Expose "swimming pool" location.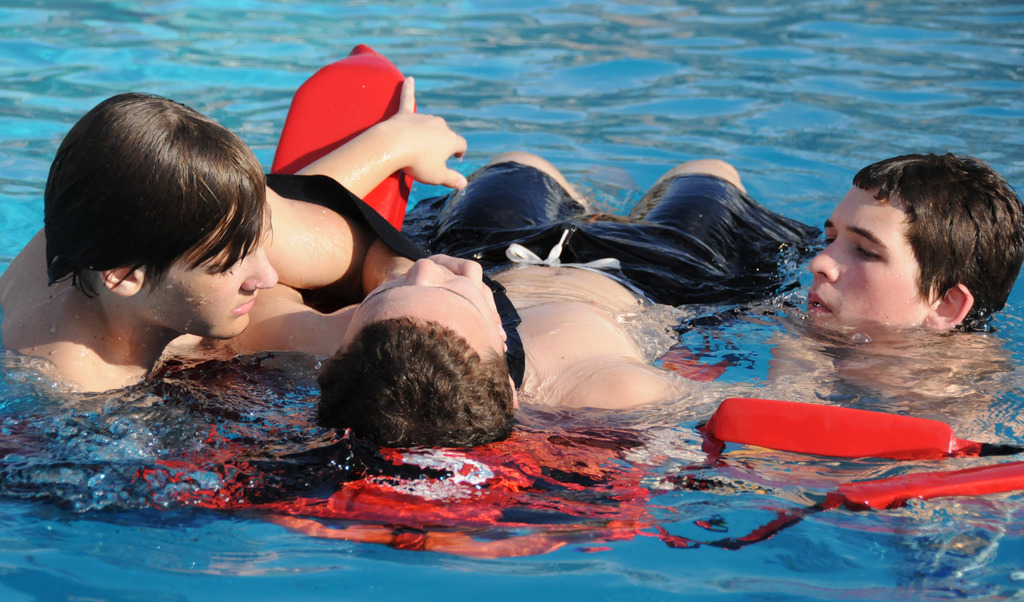
Exposed at (0, 0, 1023, 601).
